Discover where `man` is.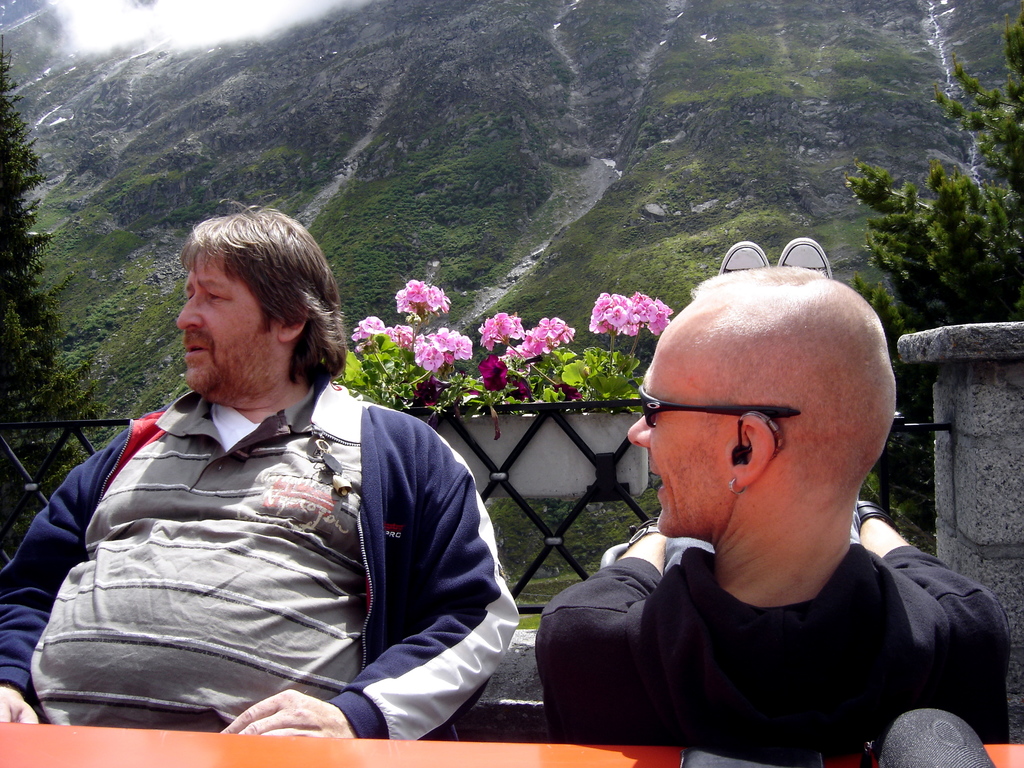
Discovered at 507,242,1017,754.
